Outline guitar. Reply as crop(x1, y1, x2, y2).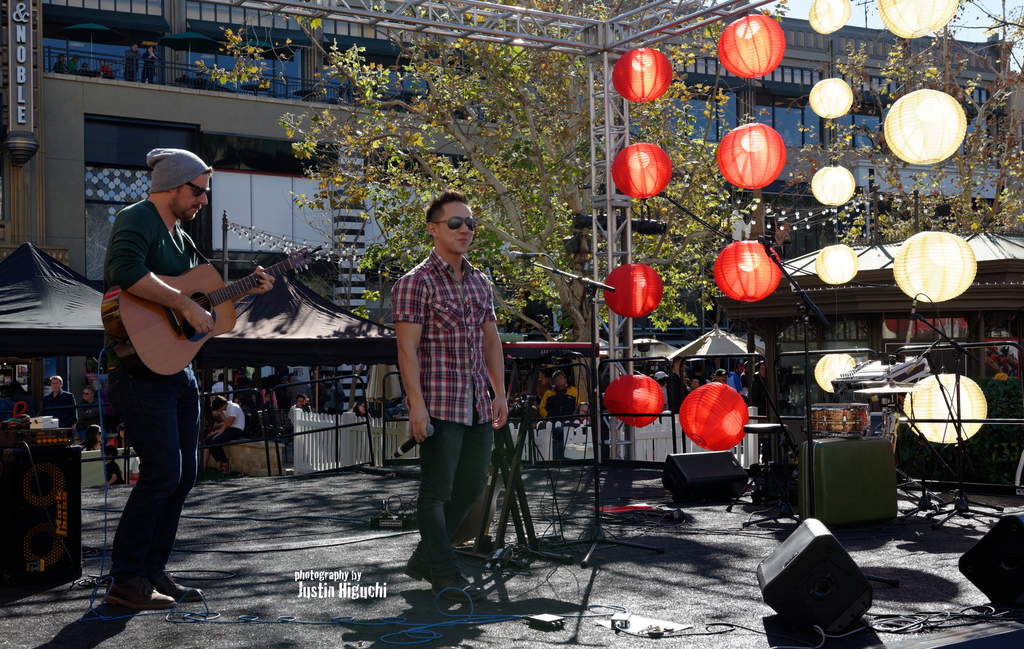
crop(100, 249, 320, 380).
